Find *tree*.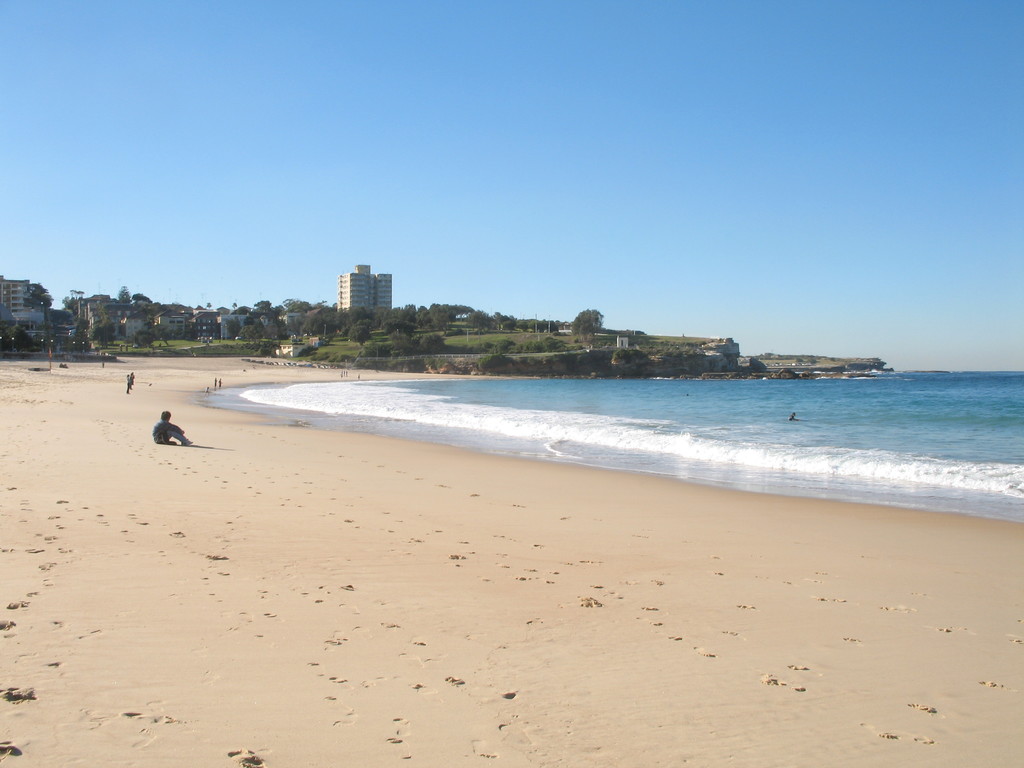
[374,297,476,326].
